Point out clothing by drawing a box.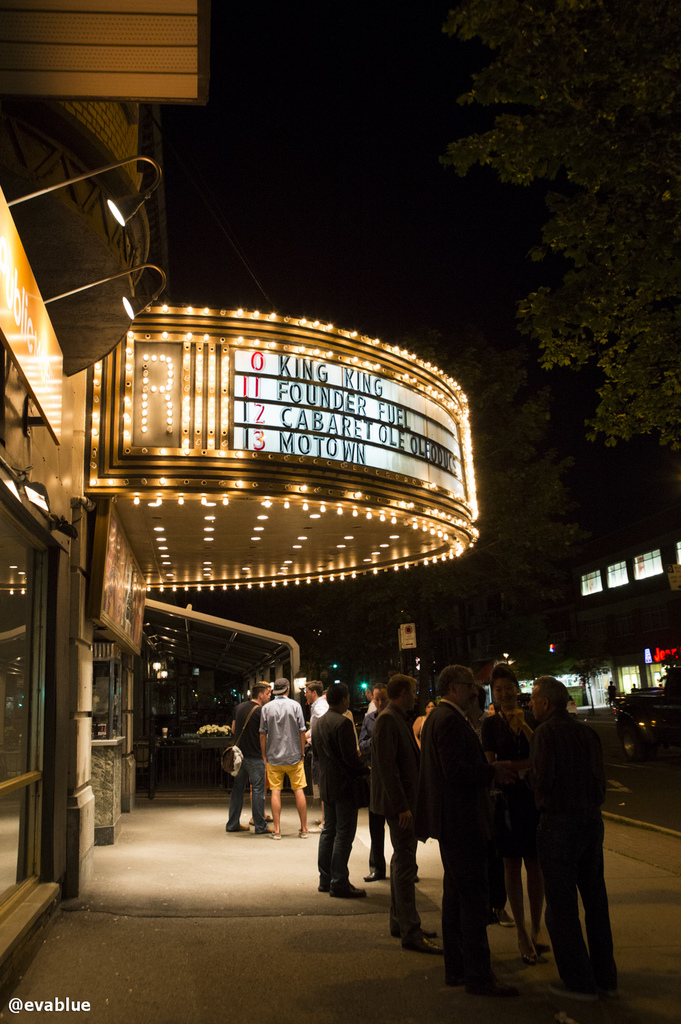
BBox(485, 692, 534, 849).
